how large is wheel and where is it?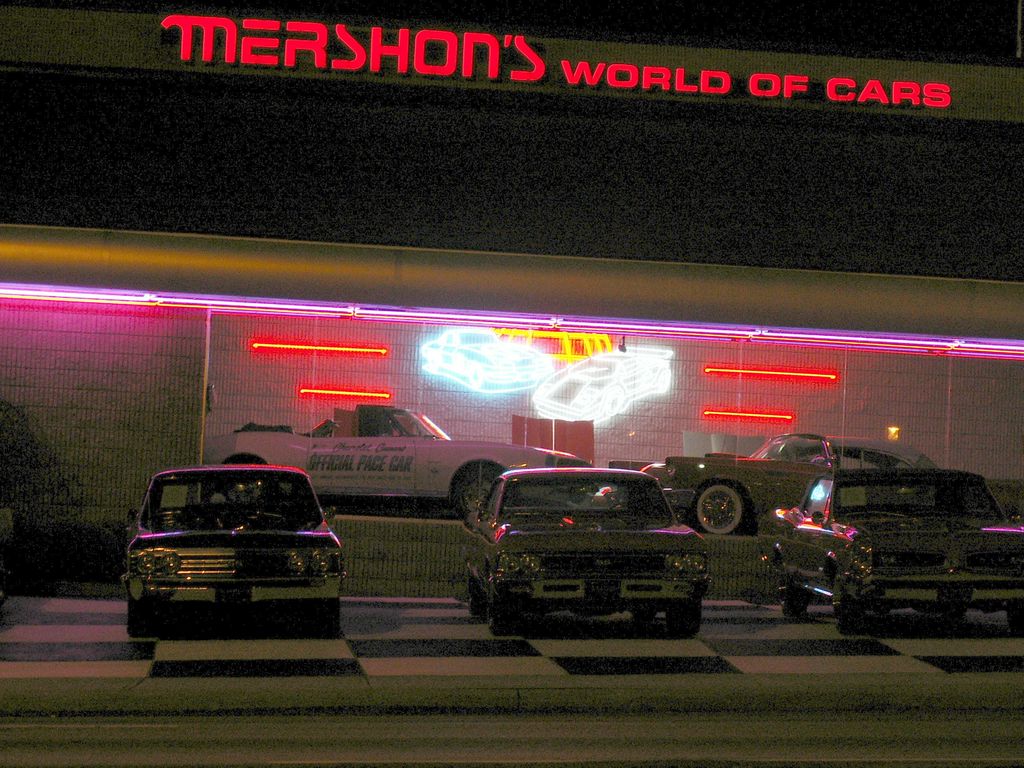
Bounding box: pyautogui.locateOnScreen(490, 573, 515, 631).
